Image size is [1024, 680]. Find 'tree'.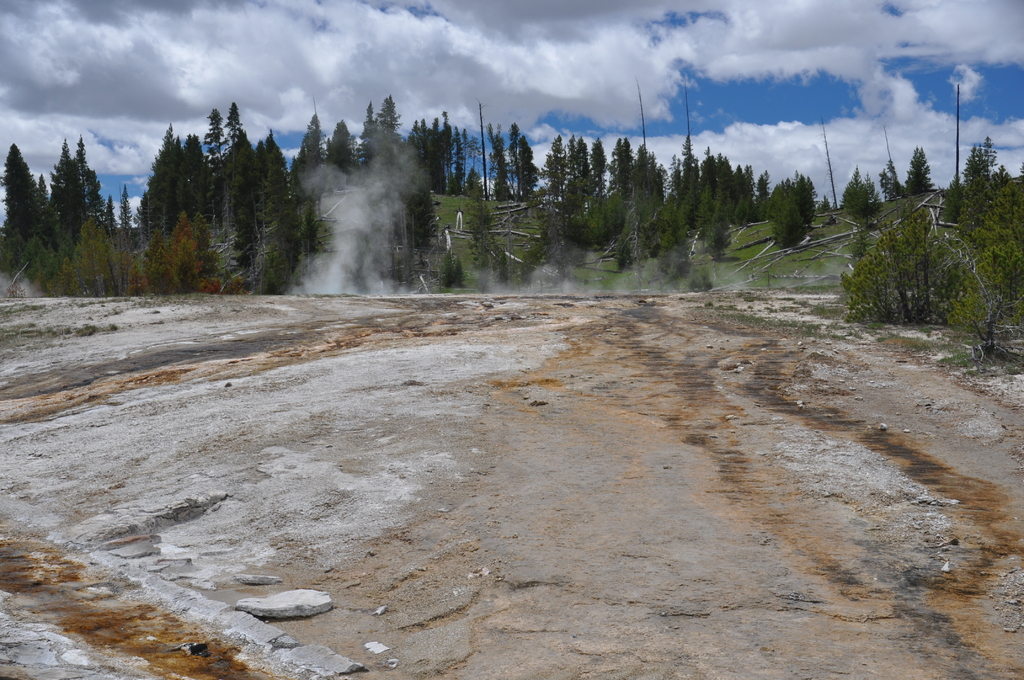
detection(882, 127, 904, 198).
